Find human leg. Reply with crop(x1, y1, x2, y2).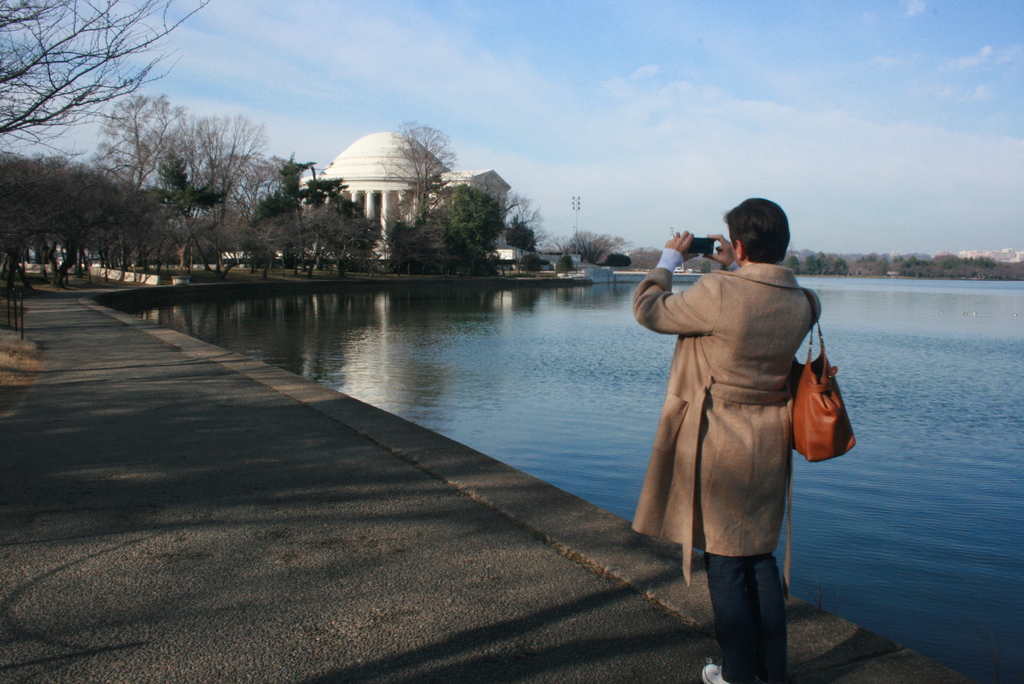
crop(748, 459, 794, 683).
